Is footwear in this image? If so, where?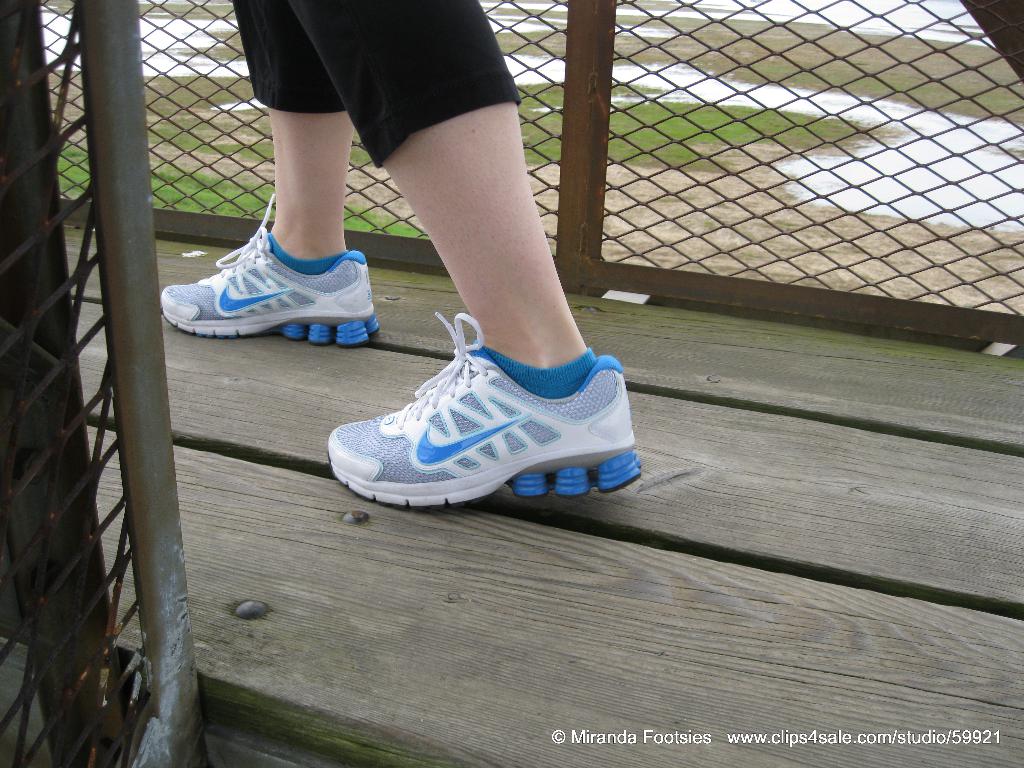
Yes, at x1=323, y1=310, x2=644, y2=515.
